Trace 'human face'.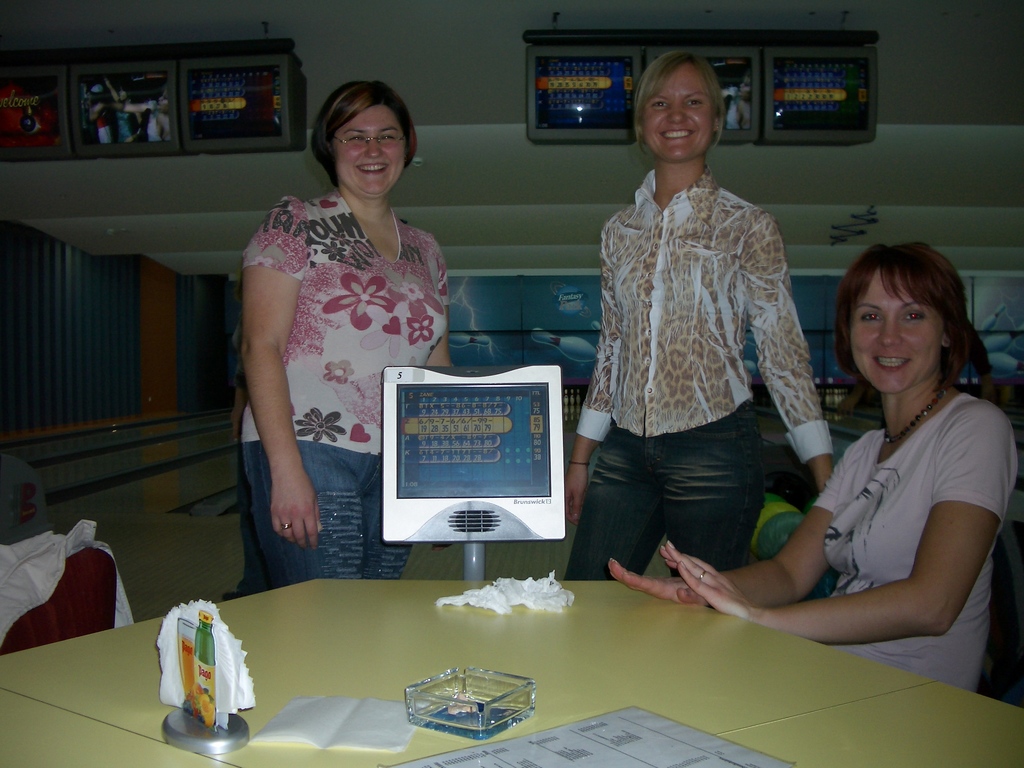
Traced to box(643, 56, 715, 171).
